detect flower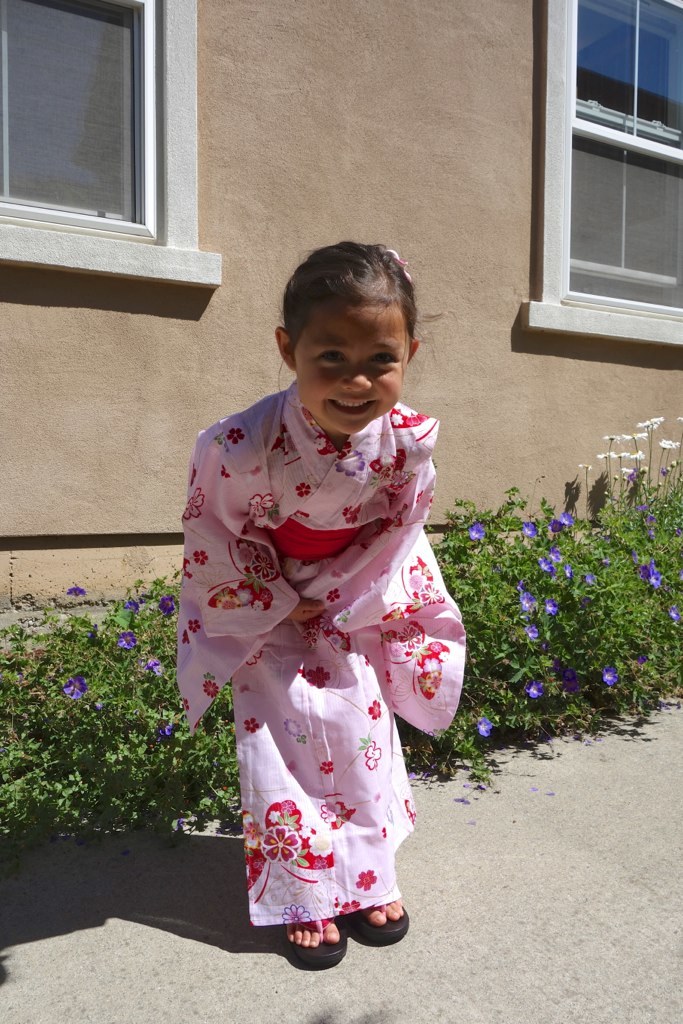
crop(162, 595, 178, 615)
